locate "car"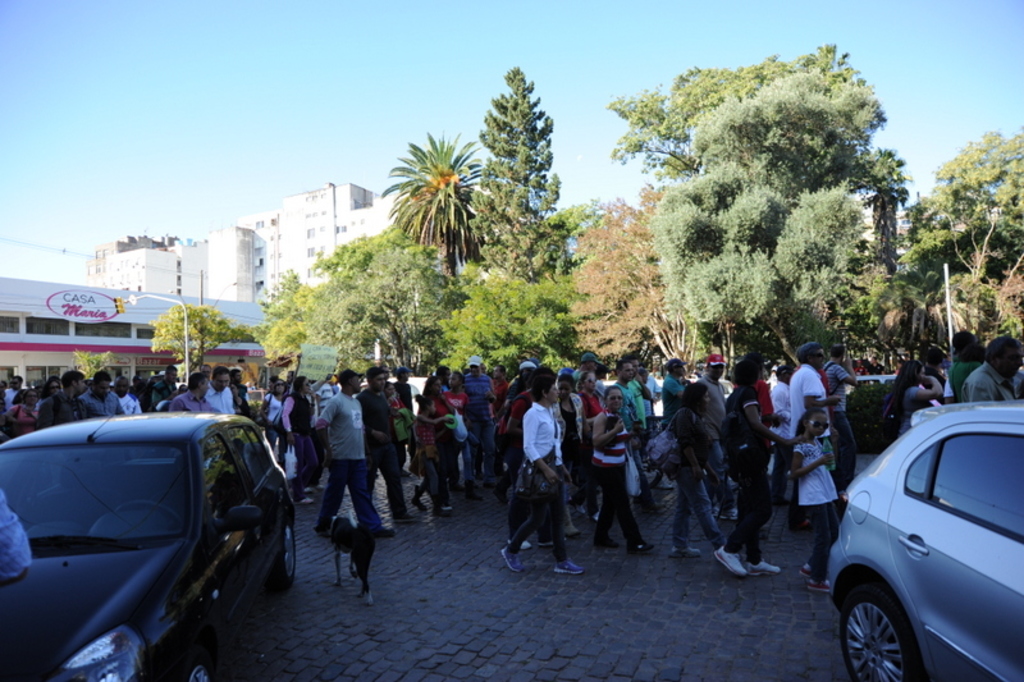
region(0, 384, 298, 681)
